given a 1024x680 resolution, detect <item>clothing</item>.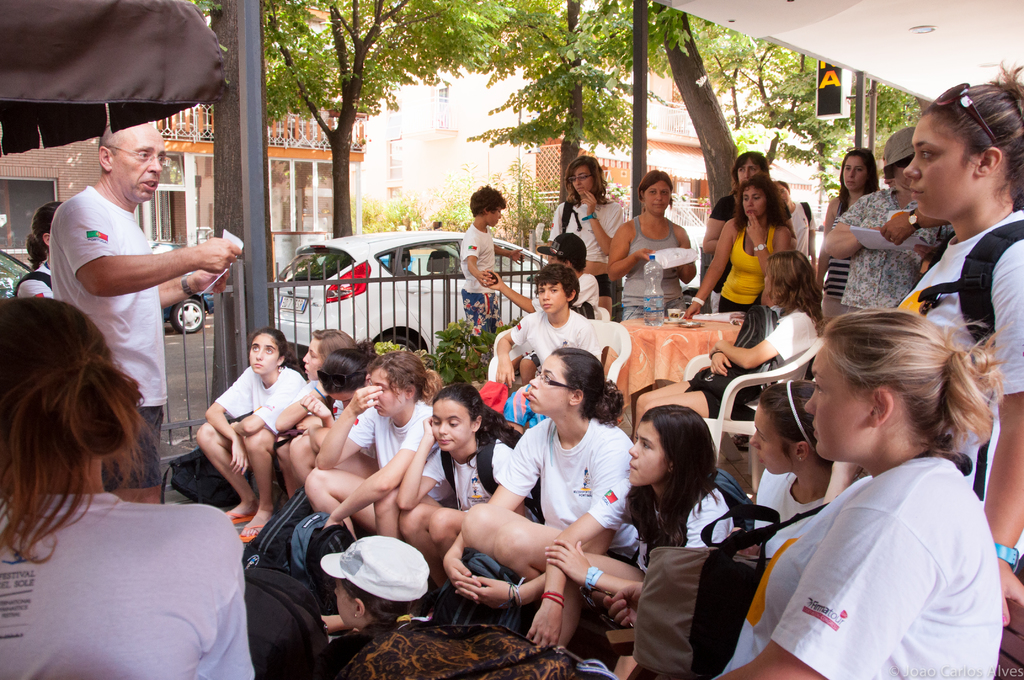
[x1=214, y1=366, x2=304, y2=482].
